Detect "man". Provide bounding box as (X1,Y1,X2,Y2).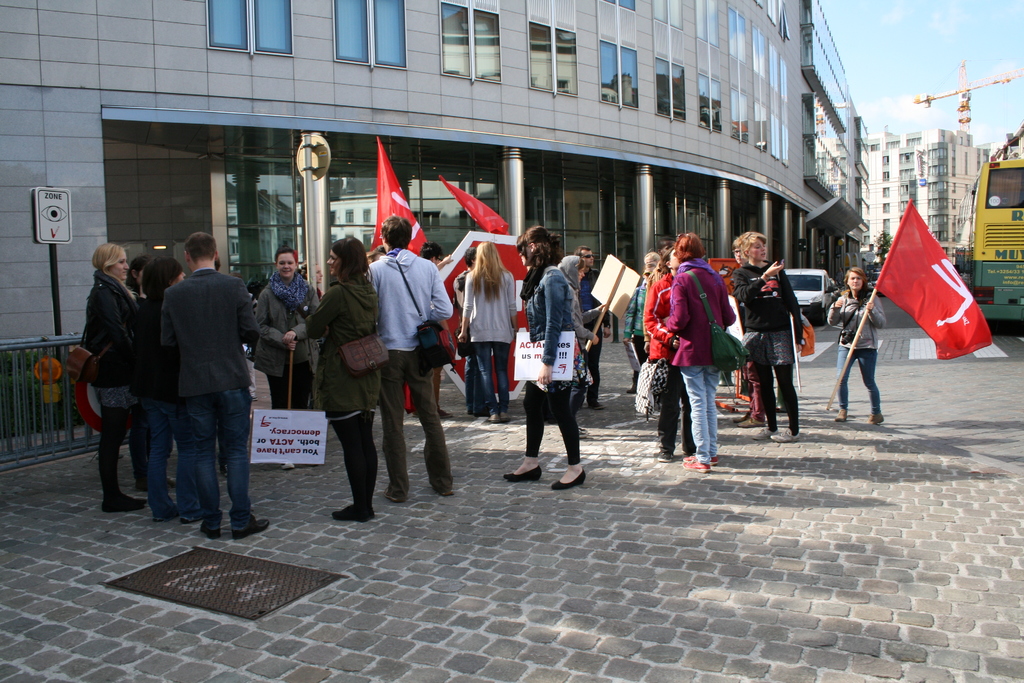
(140,226,259,544).
